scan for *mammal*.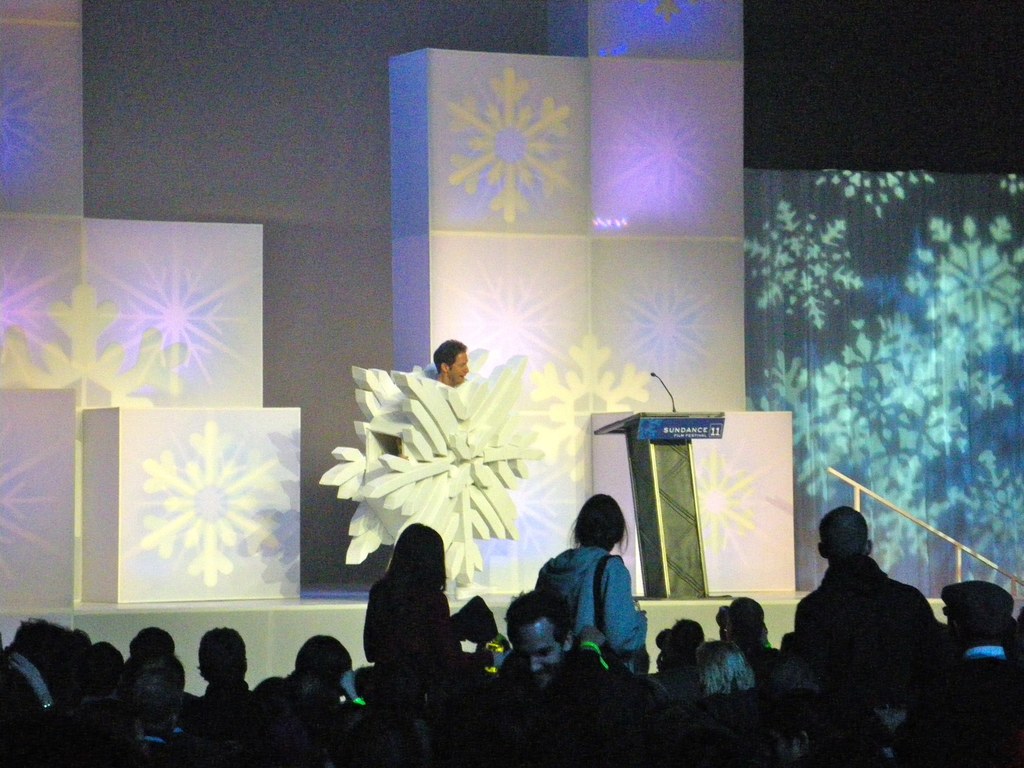
Scan result: [x1=431, y1=337, x2=472, y2=388].
